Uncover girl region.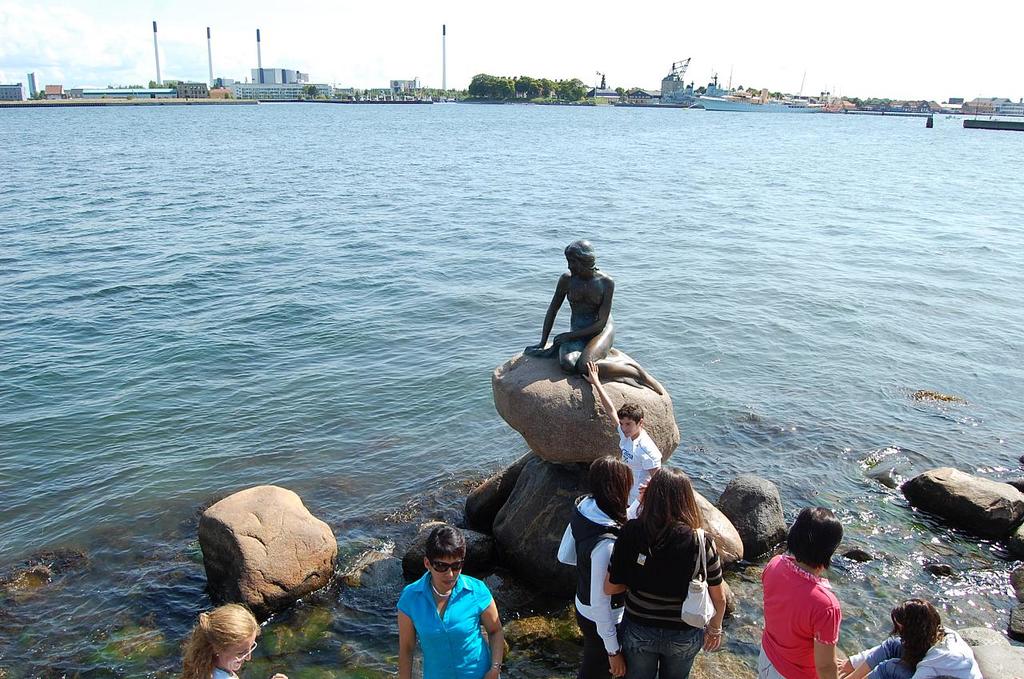
Uncovered: x1=554, y1=453, x2=635, y2=678.
